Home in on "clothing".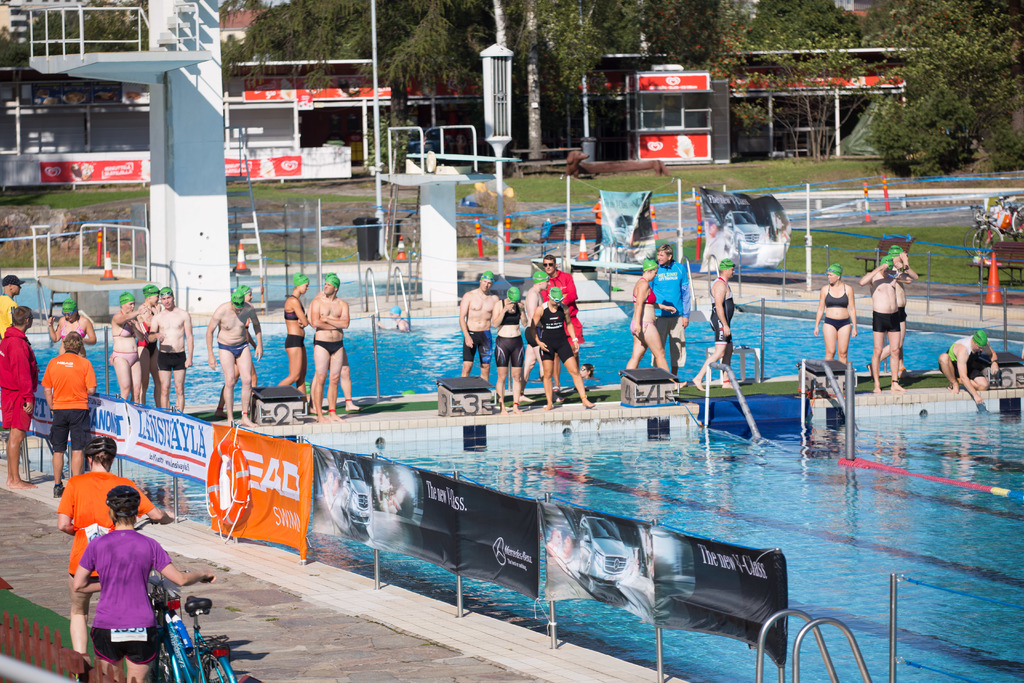
Homed in at l=521, t=293, r=535, b=345.
